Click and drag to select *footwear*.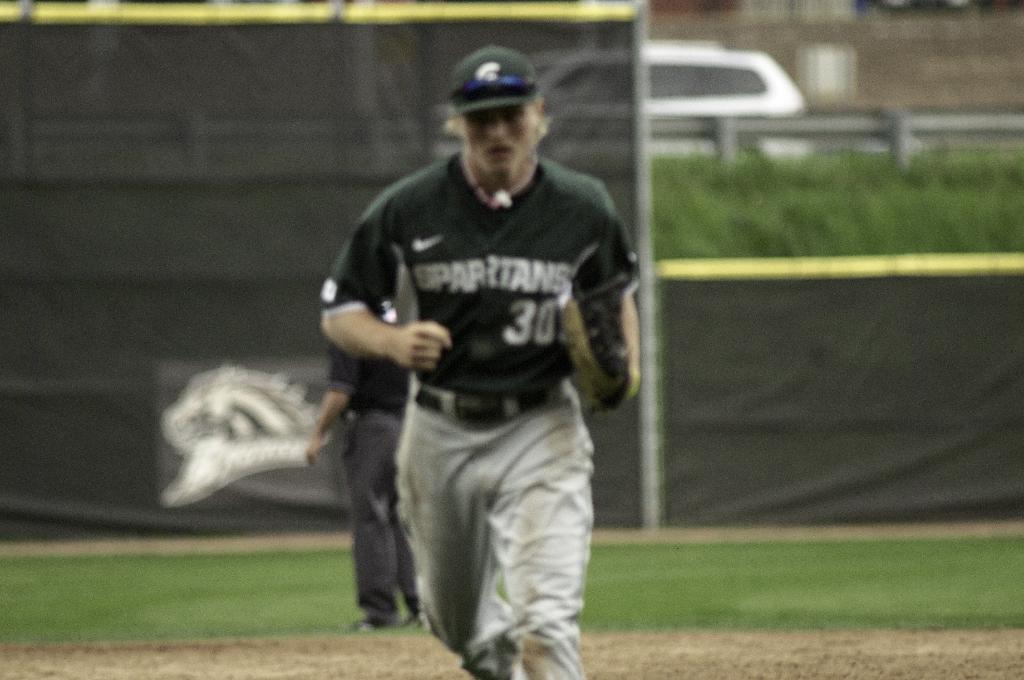
Selection: bbox=[352, 617, 394, 634].
